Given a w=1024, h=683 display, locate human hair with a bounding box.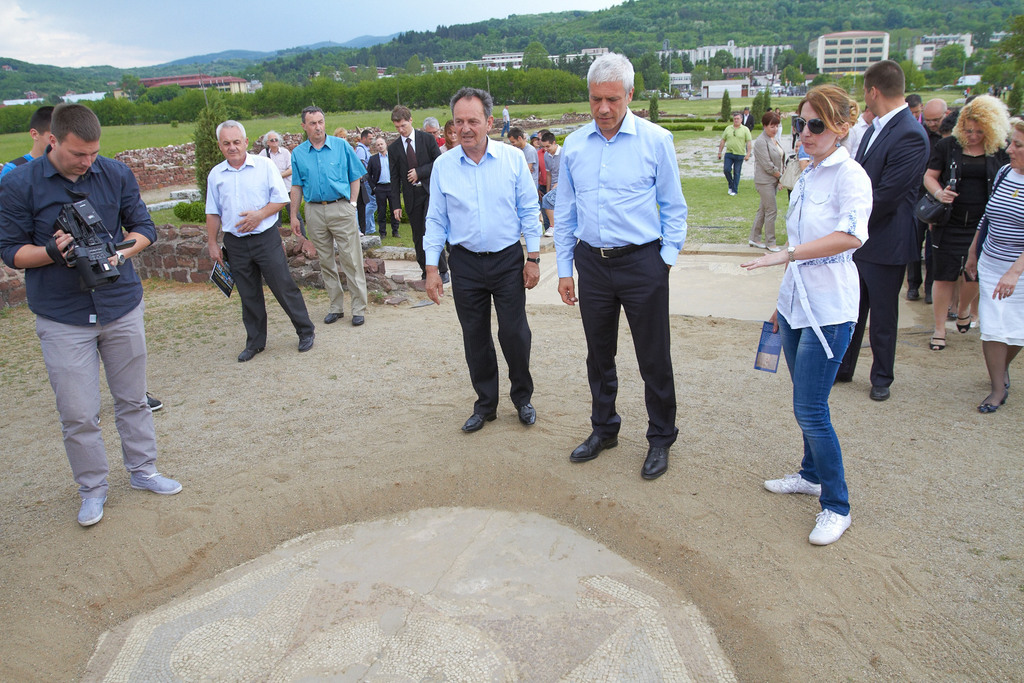
Located: bbox=(952, 78, 1014, 160).
